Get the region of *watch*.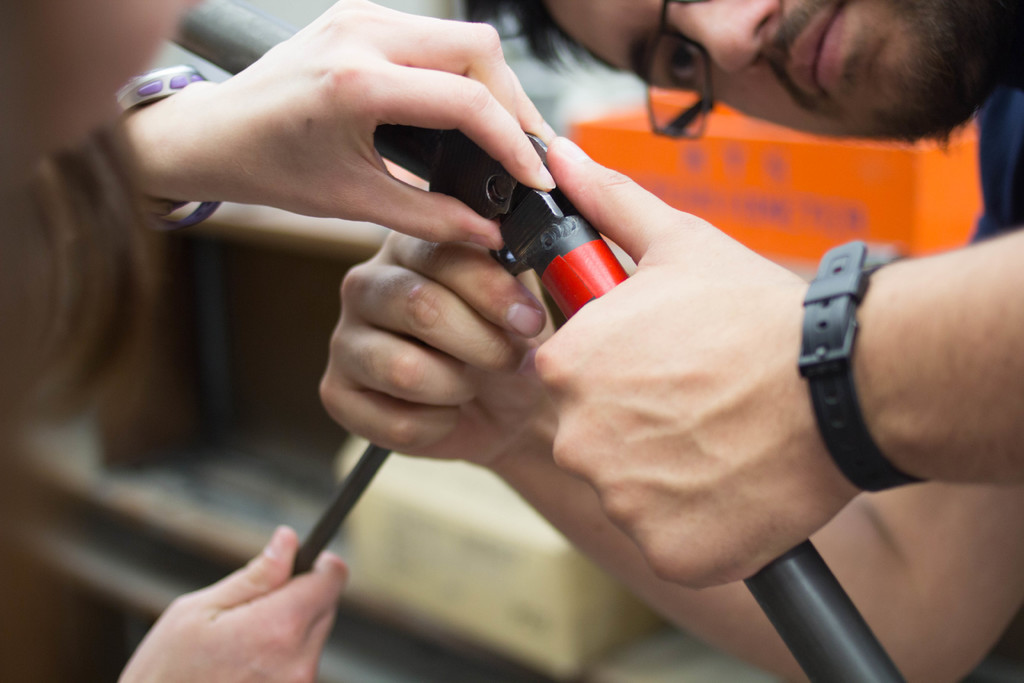
<box>794,242,925,495</box>.
